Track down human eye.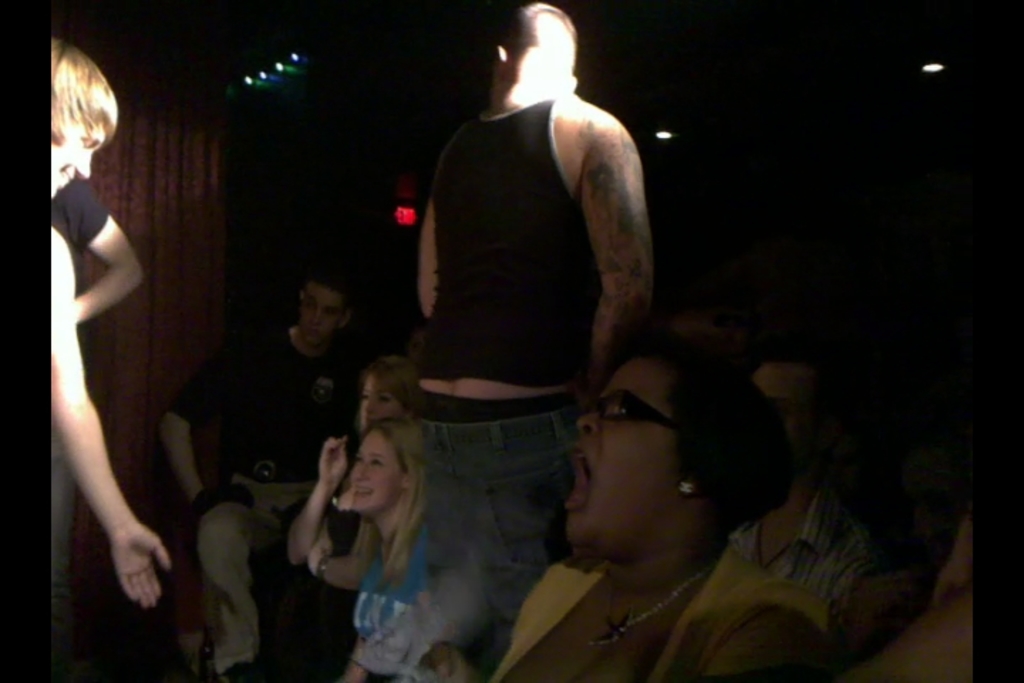
Tracked to [368, 452, 384, 470].
